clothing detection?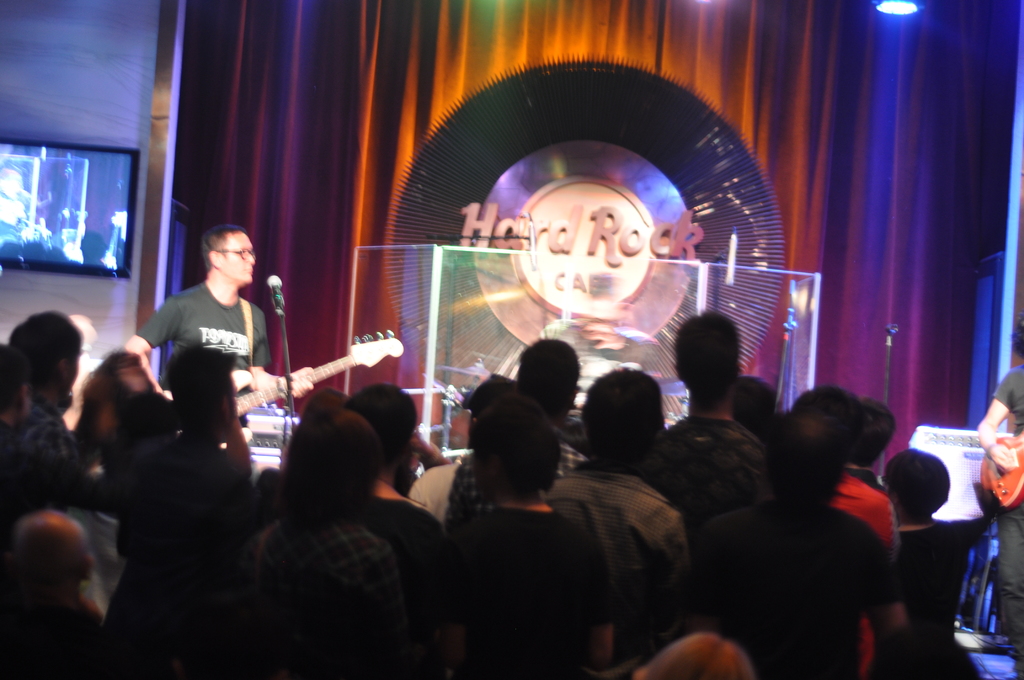
(left=900, top=523, right=982, bottom=679)
